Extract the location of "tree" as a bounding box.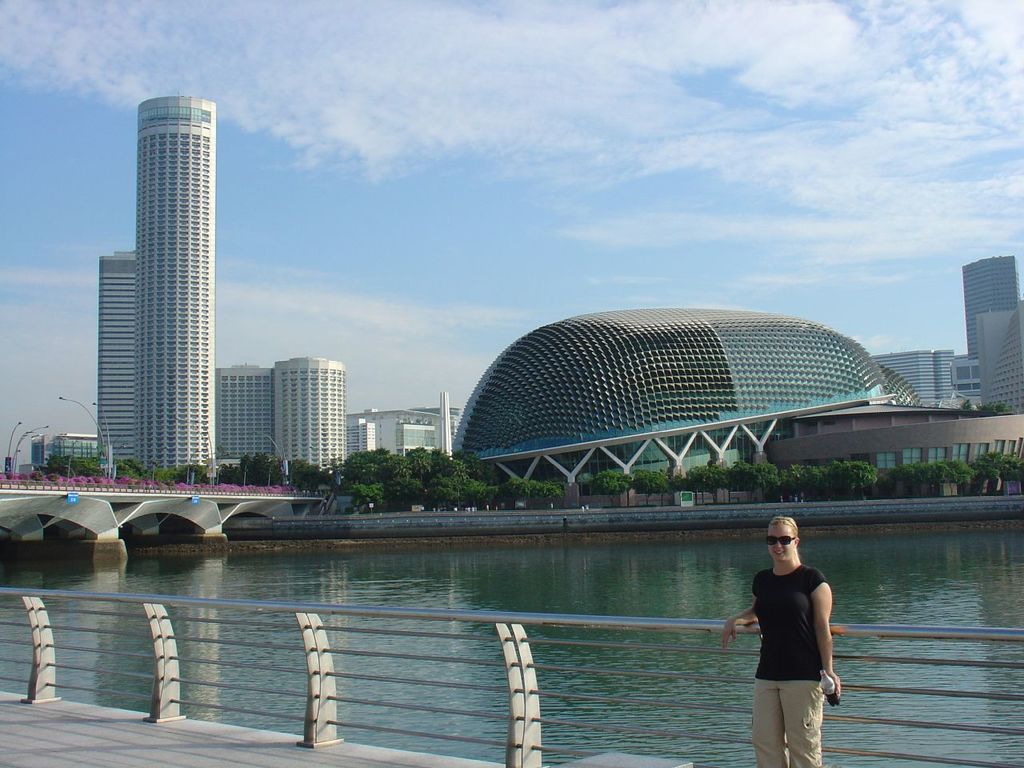
region(182, 460, 206, 487).
